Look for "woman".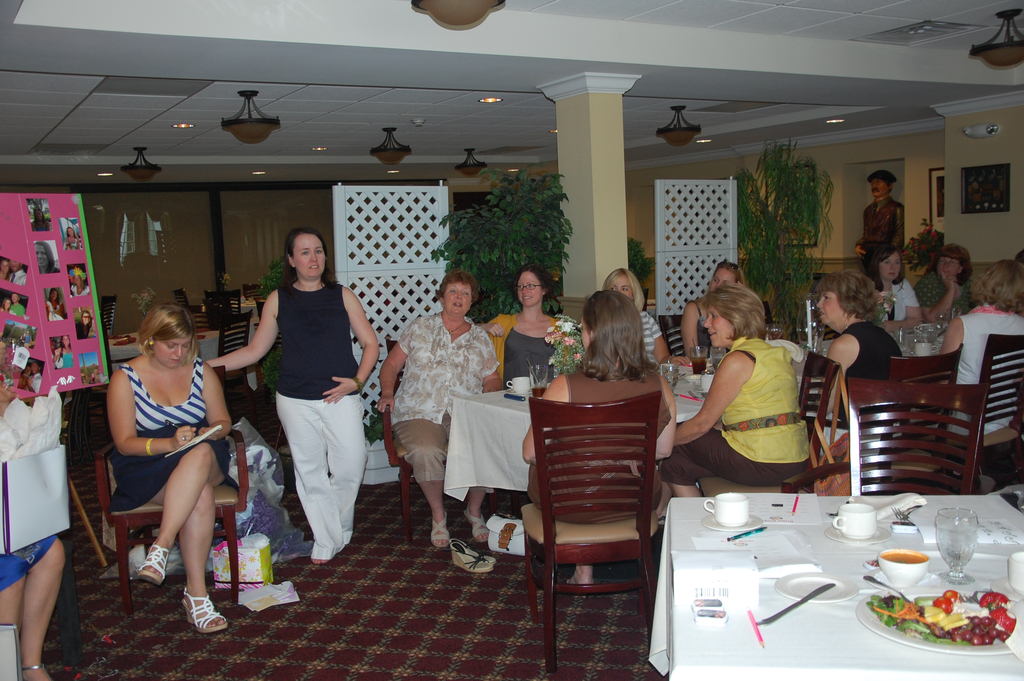
Found: Rect(522, 283, 681, 525).
